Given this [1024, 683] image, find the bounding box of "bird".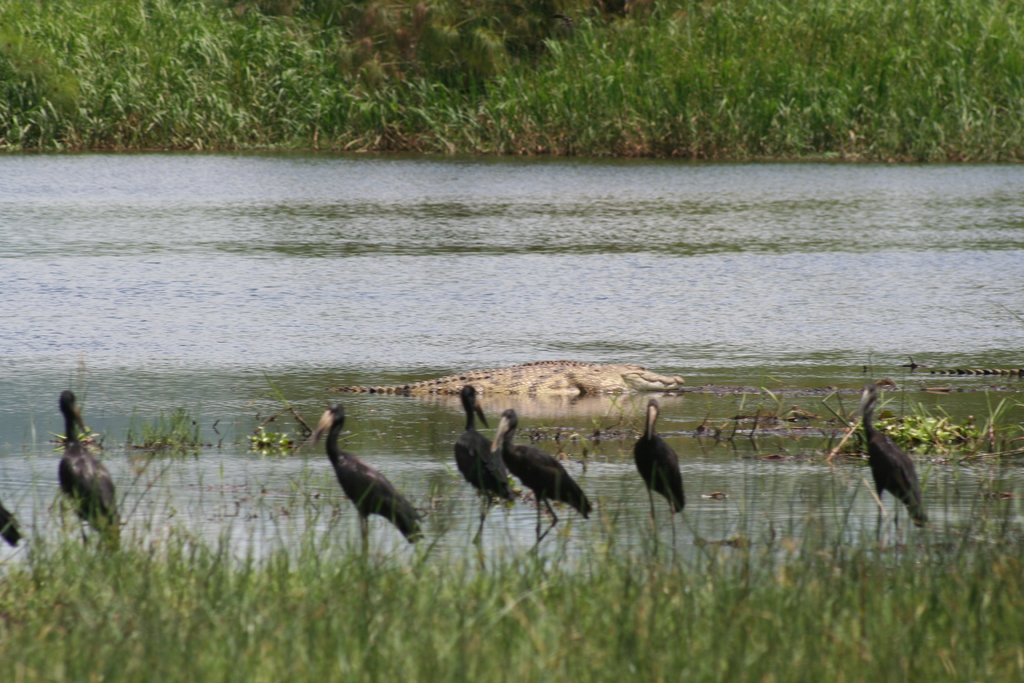
pyautogui.locateOnScreen(0, 494, 29, 553).
